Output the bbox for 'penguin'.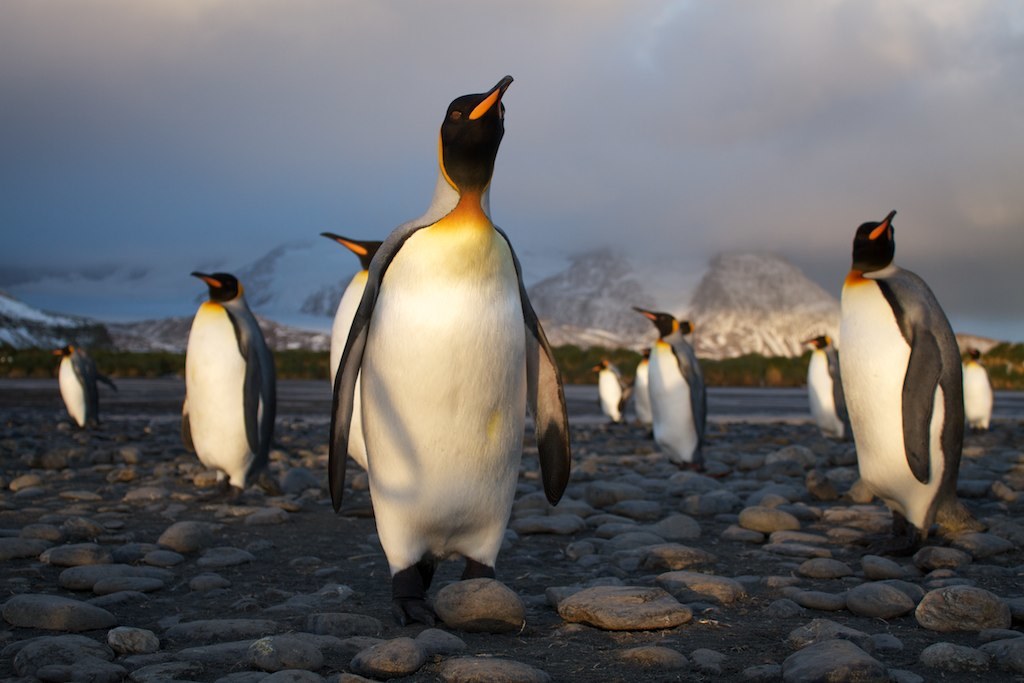
{"x1": 593, "y1": 355, "x2": 625, "y2": 420}.
